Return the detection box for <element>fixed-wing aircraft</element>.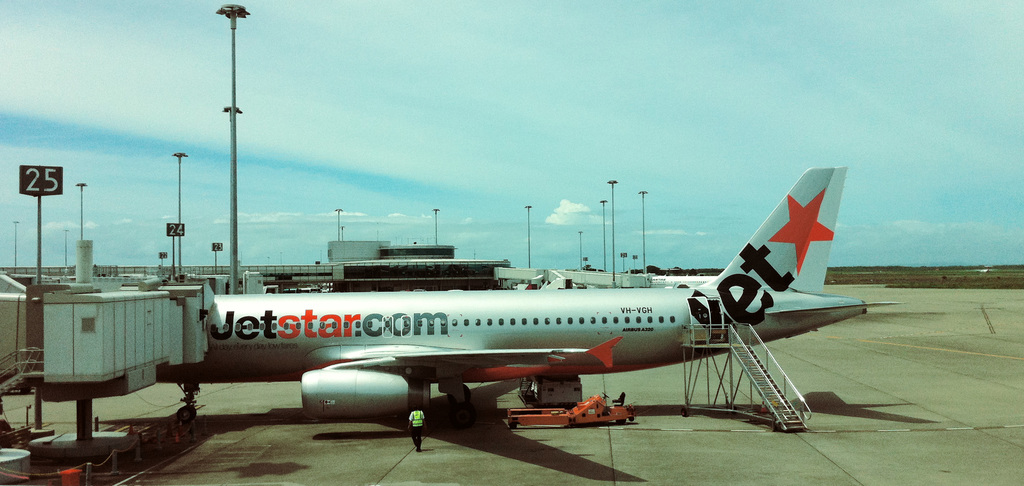
[left=207, top=172, right=903, bottom=435].
